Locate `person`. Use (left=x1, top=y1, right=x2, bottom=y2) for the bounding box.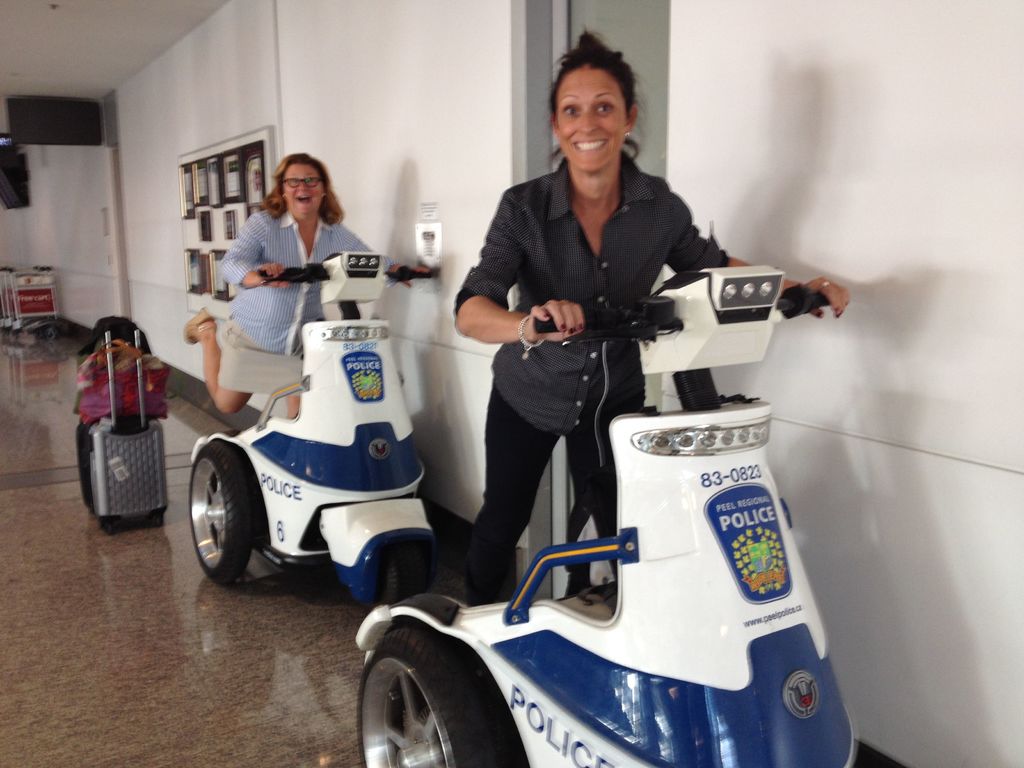
(left=449, top=20, right=849, bottom=601).
